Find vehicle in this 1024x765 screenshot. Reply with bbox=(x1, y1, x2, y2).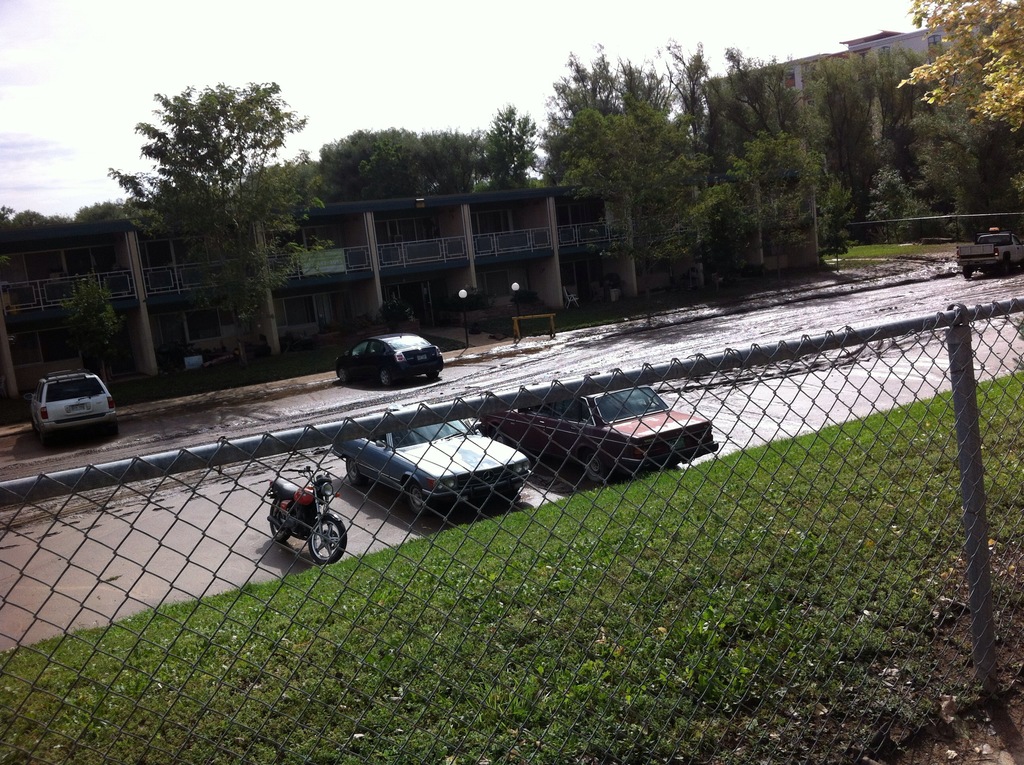
bbox=(261, 467, 348, 575).
